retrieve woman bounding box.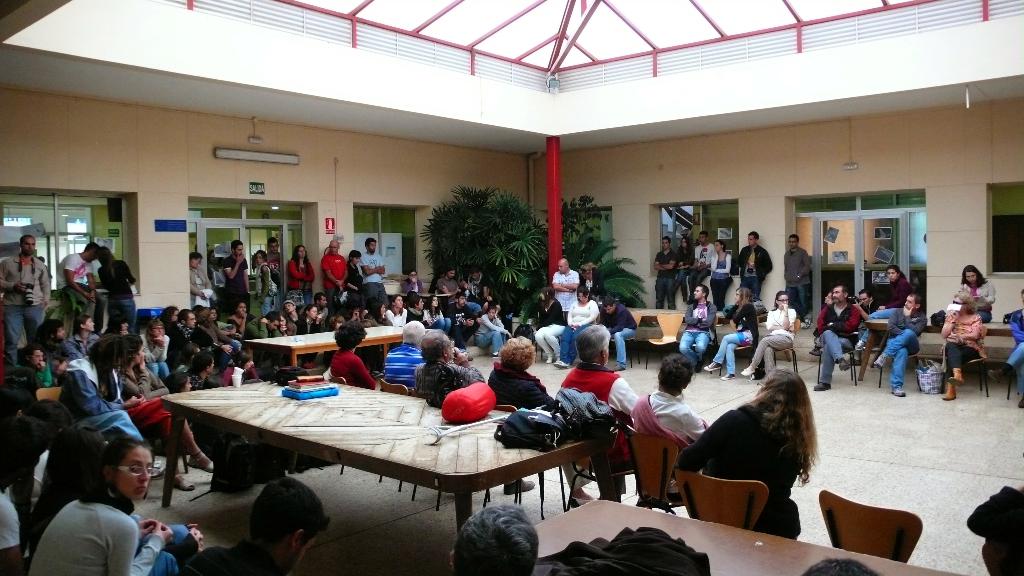
Bounding box: <region>27, 434, 189, 575</region>.
